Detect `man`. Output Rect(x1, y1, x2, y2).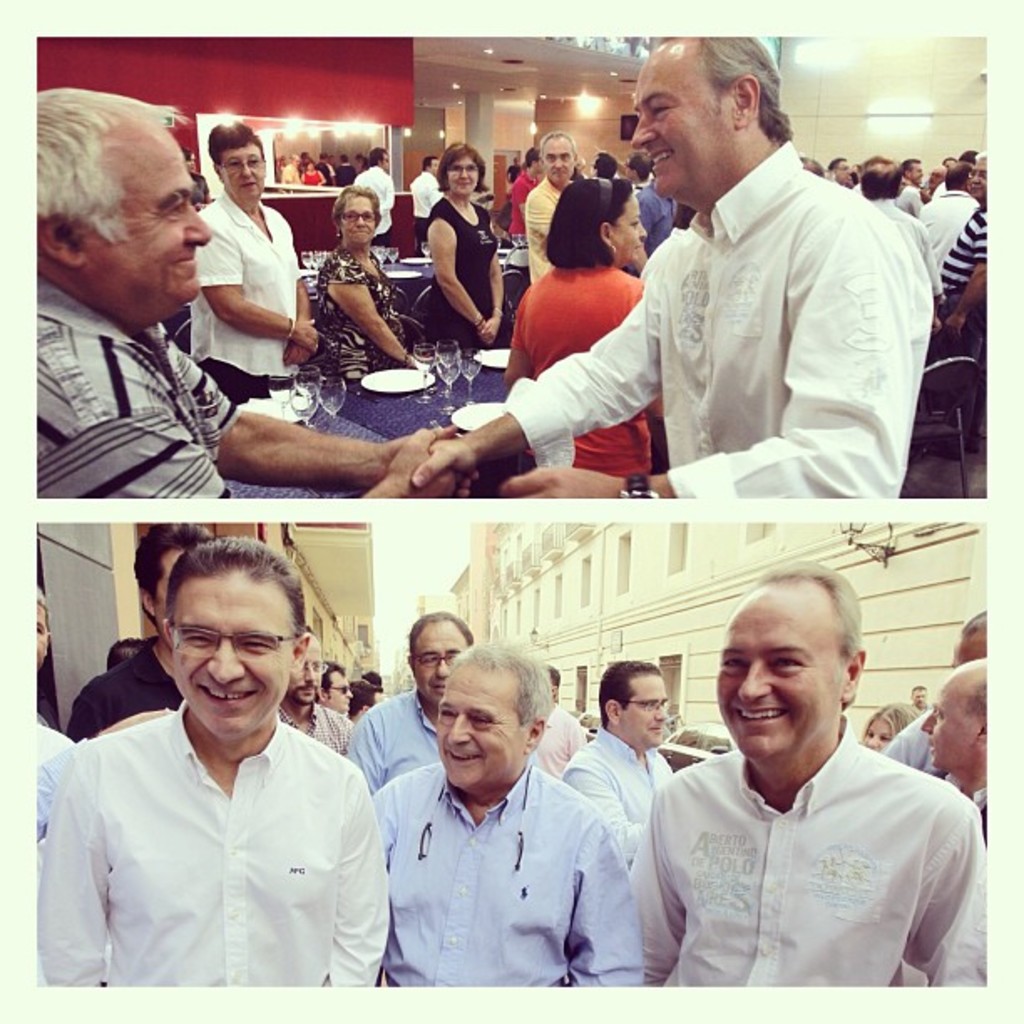
Rect(365, 634, 644, 992).
